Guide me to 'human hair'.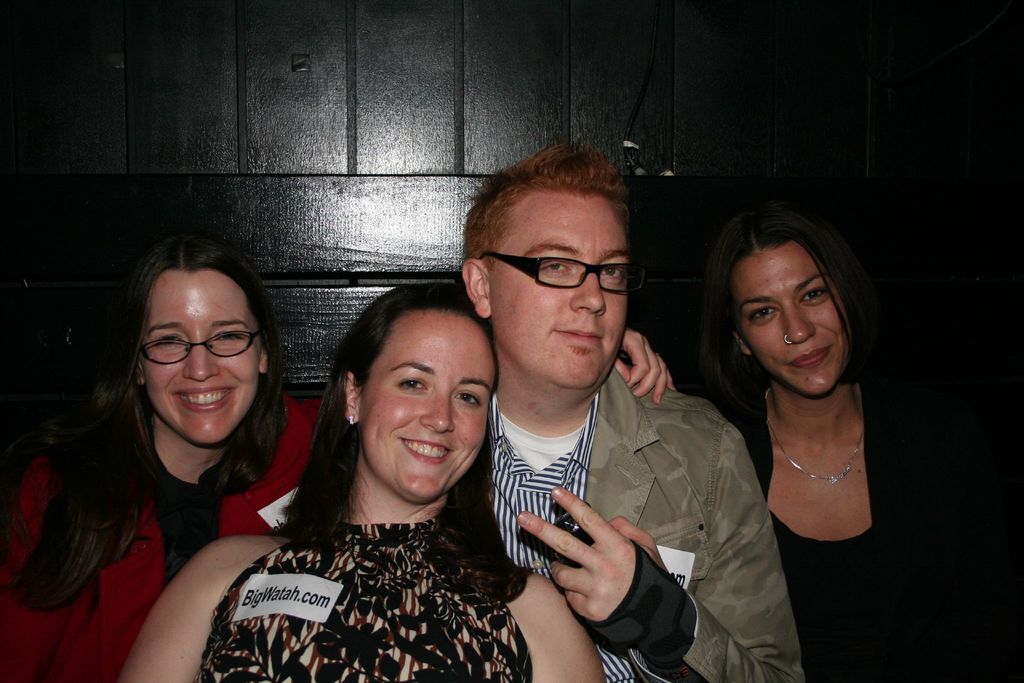
Guidance: <bbox>460, 136, 631, 336</bbox>.
